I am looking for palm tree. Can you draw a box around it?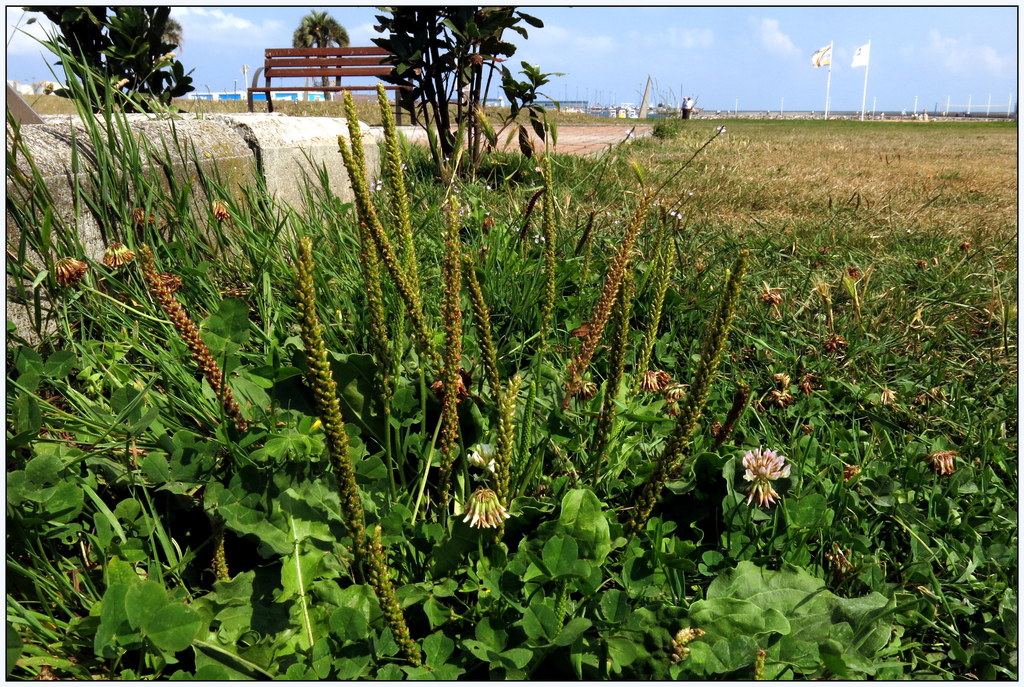
Sure, the bounding box is 103, 12, 186, 110.
